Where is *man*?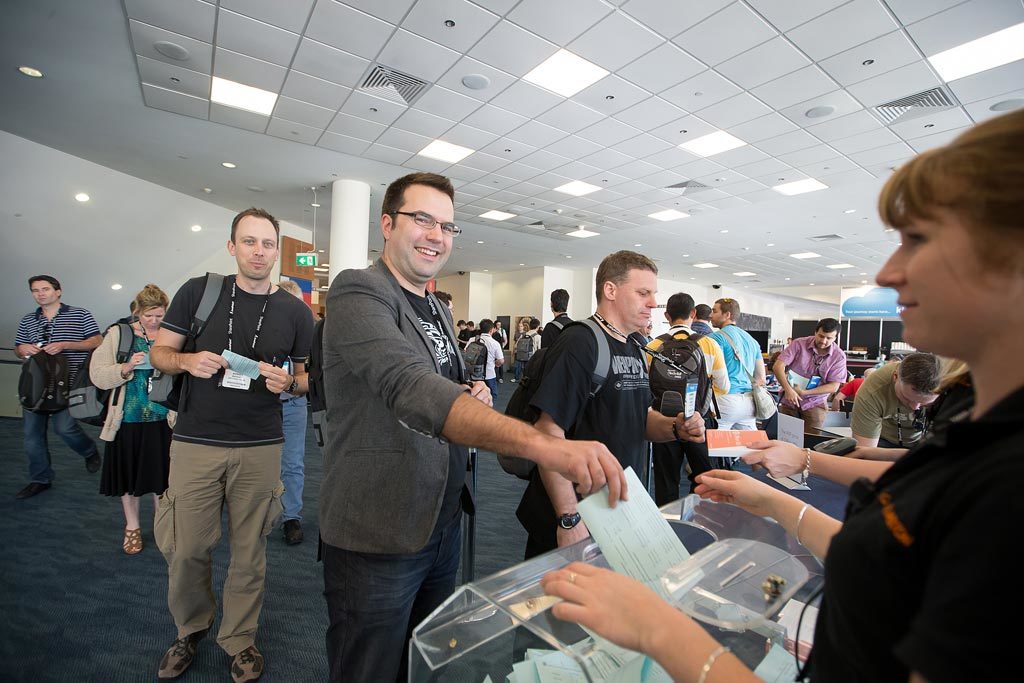
{"x1": 136, "y1": 197, "x2": 297, "y2": 653}.
